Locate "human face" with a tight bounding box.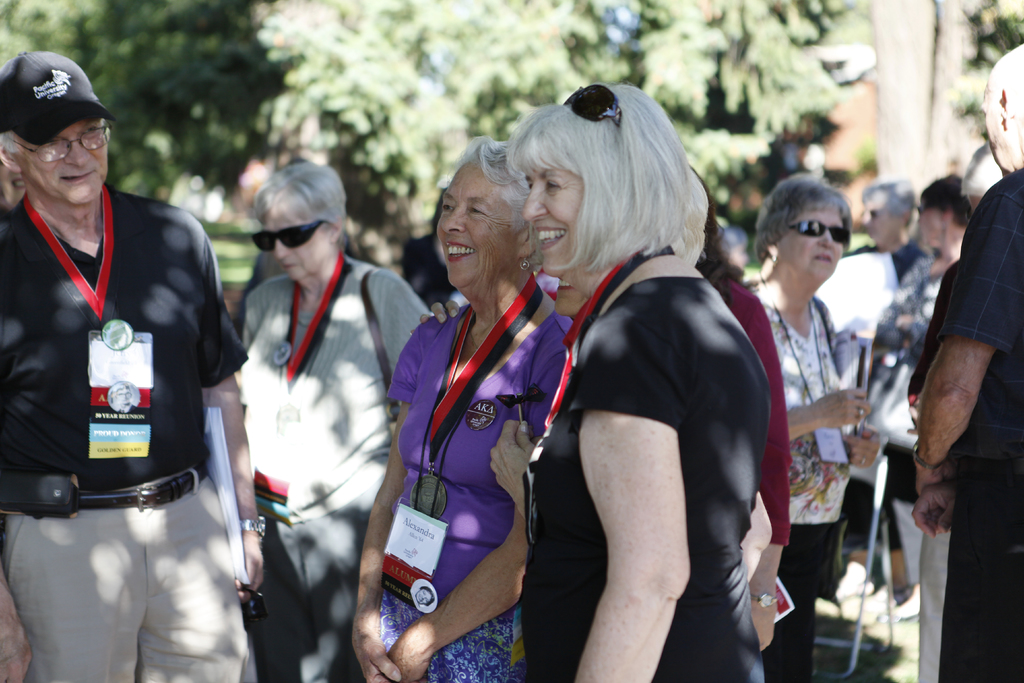
268,199,319,281.
